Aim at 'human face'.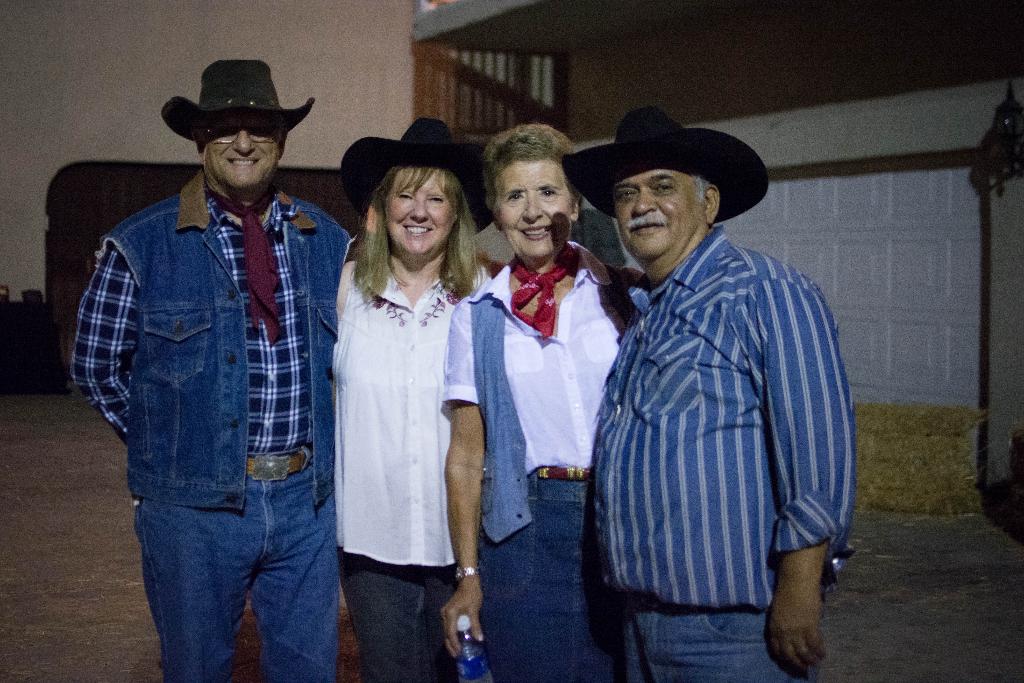
Aimed at BBox(199, 110, 279, 188).
